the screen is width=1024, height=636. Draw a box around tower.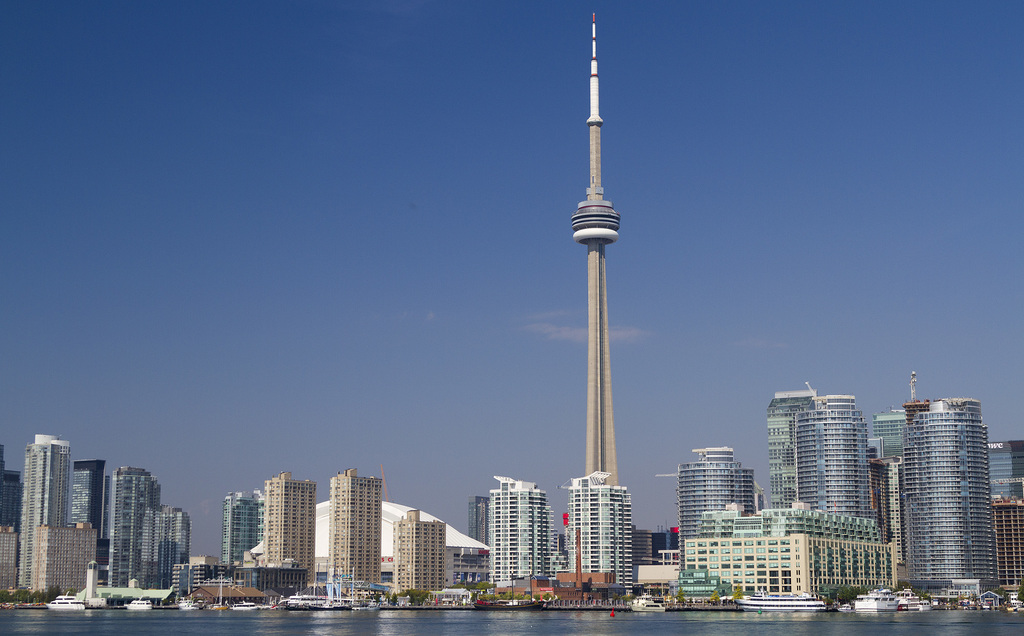
select_region(216, 482, 258, 571).
